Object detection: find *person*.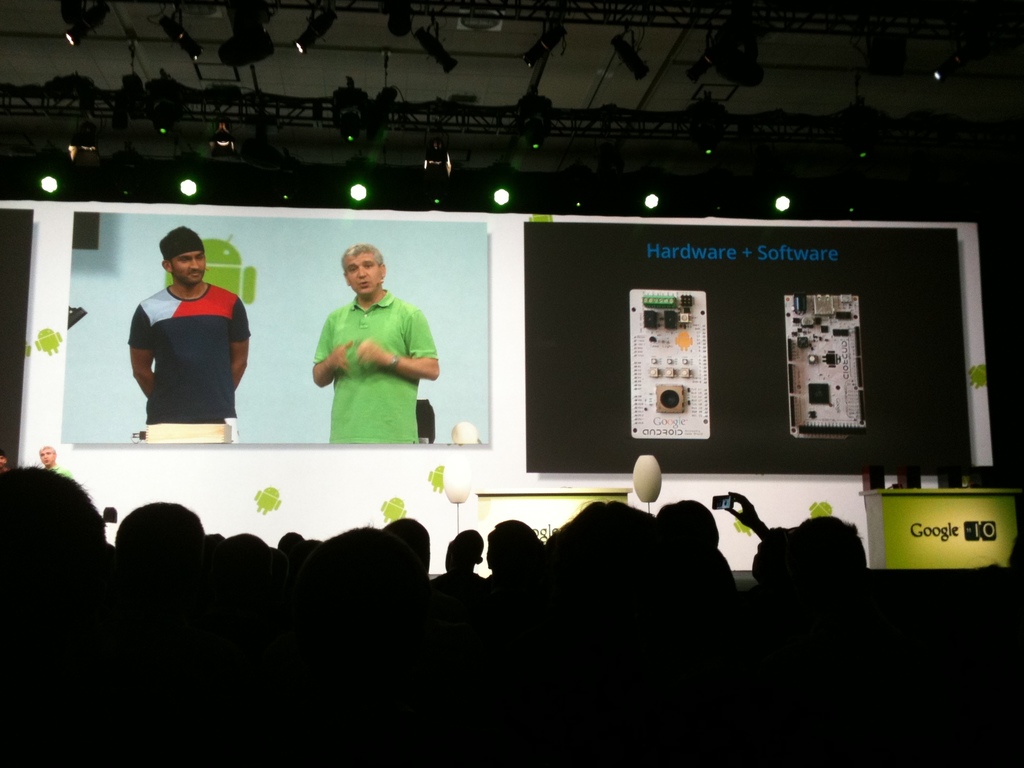
[x1=129, y1=224, x2=248, y2=444].
